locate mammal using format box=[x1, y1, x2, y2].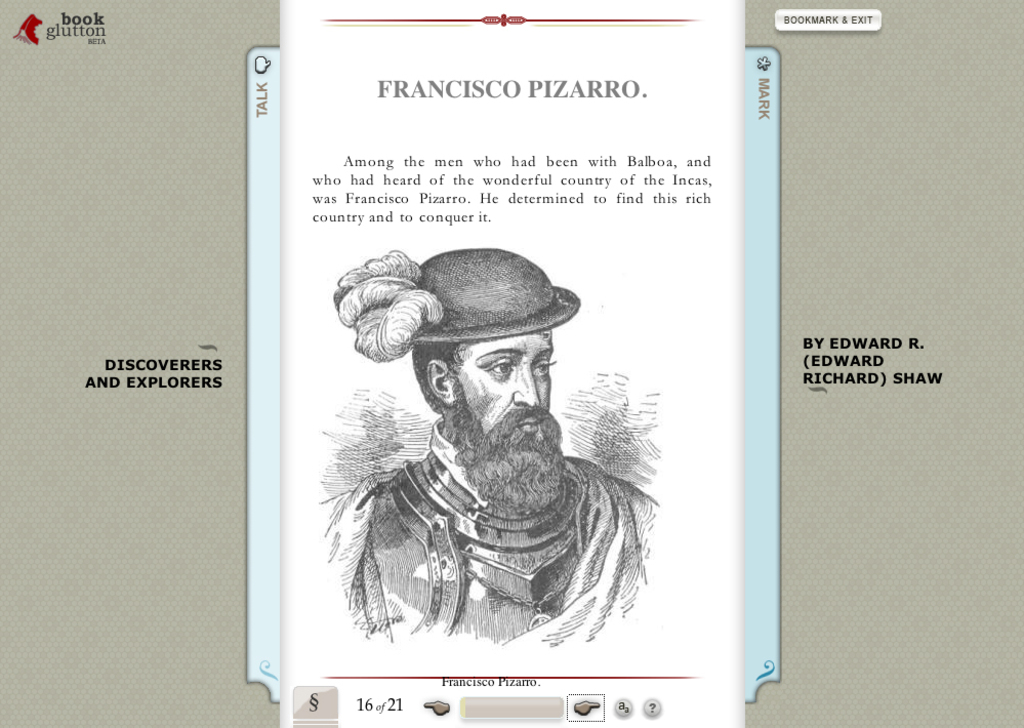
box=[273, 275, 661, 653].
